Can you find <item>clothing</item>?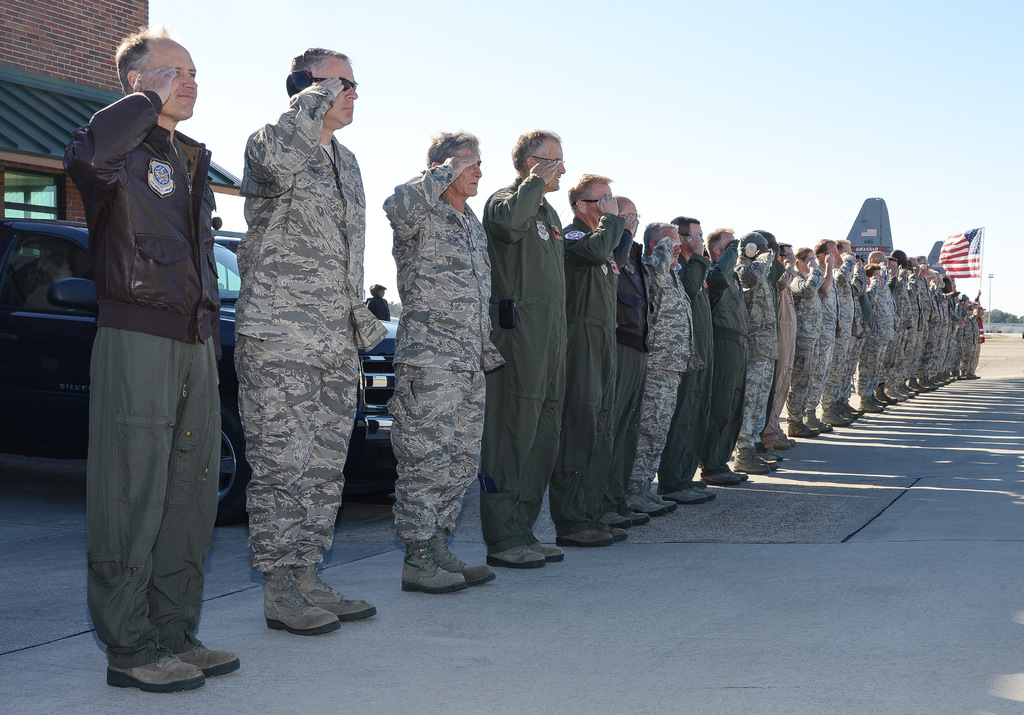
Yes, bounding box: x1=239, y1=84, x2=387, y2=578.
